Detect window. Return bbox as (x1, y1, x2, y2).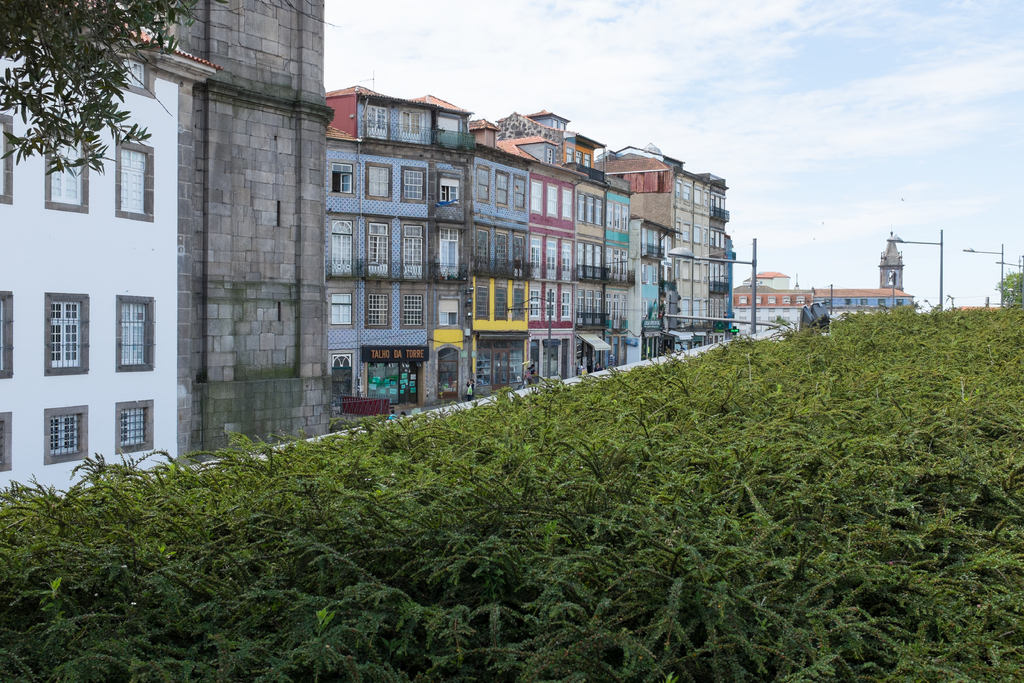
(111, 399, 158, 456).
